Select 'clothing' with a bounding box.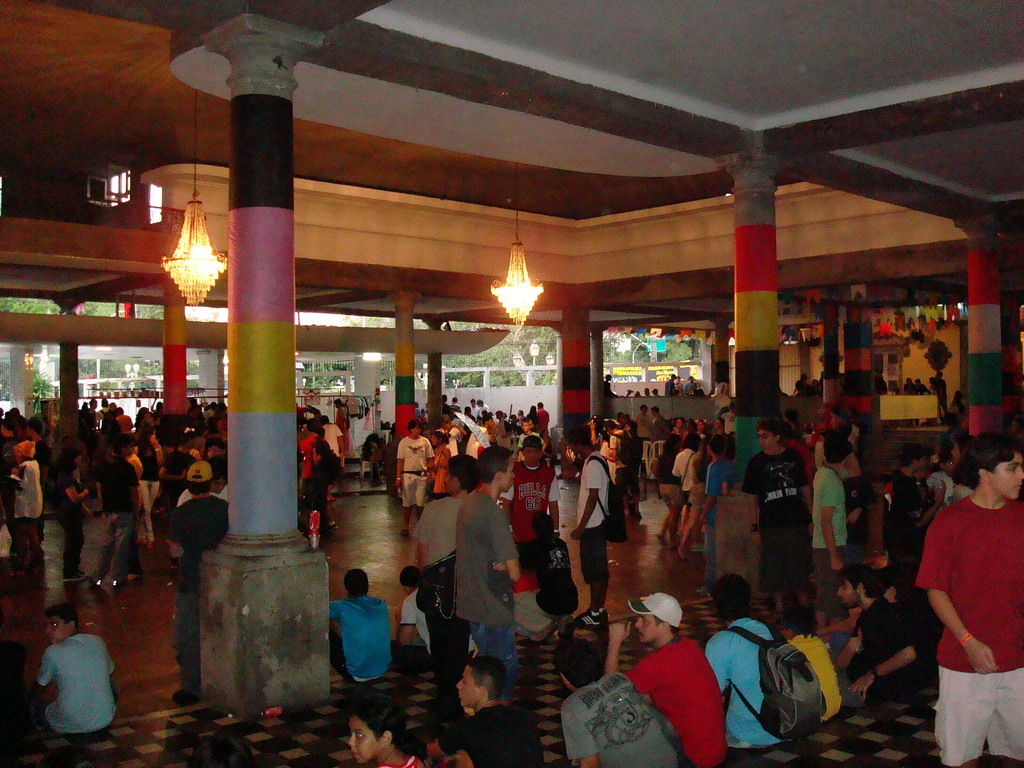
12/457/46/523.
